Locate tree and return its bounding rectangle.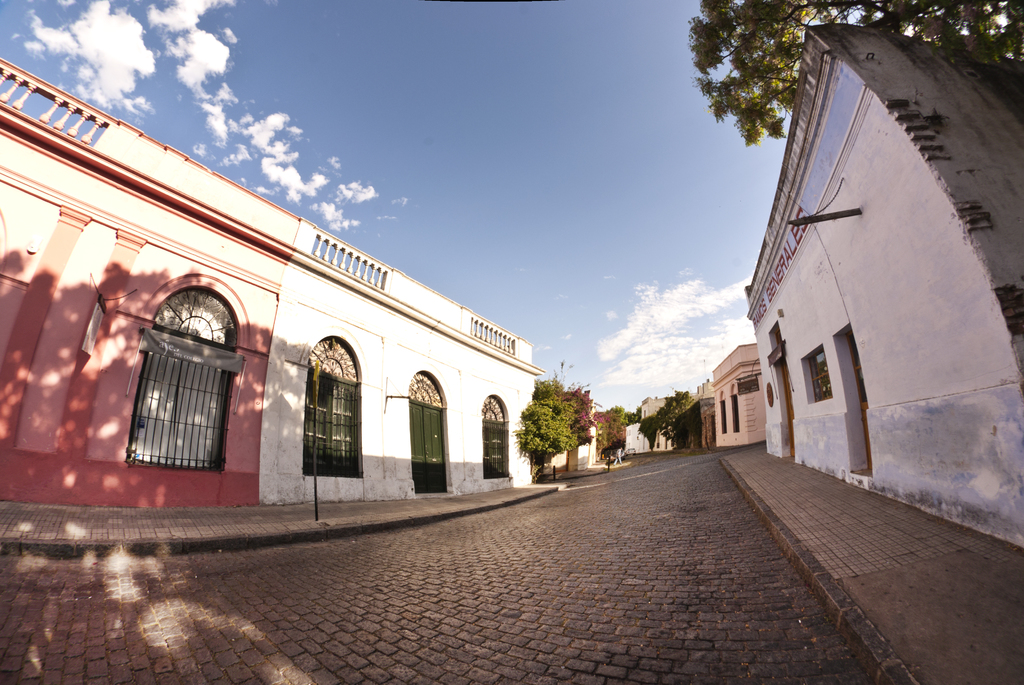
rect(686, 0, 1023, 136).
